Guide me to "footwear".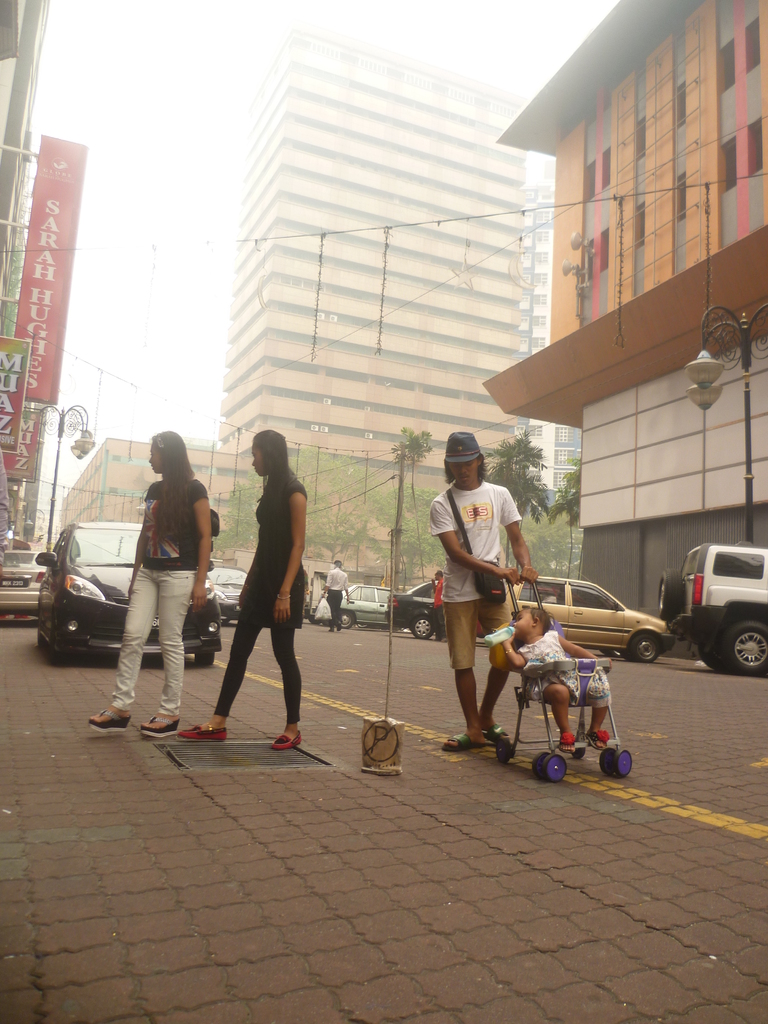
Guidance: (x1=339, y1=624, x2=344, y2=630).
